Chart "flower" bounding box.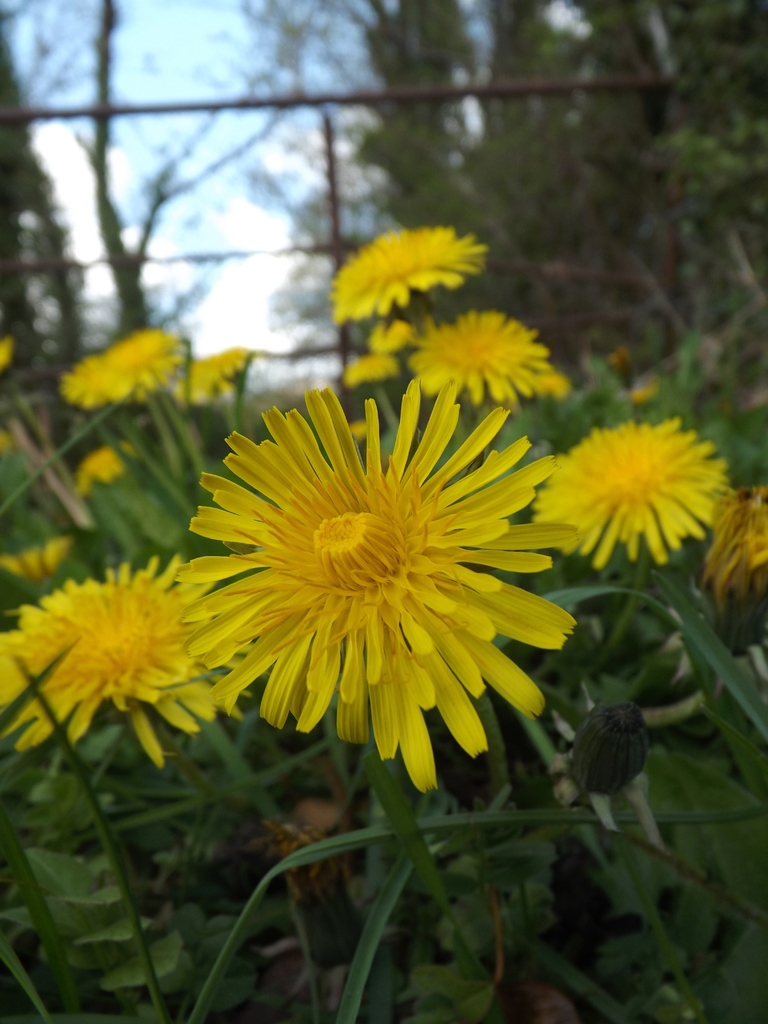
Charted: box(0, 554, 230, 771).
